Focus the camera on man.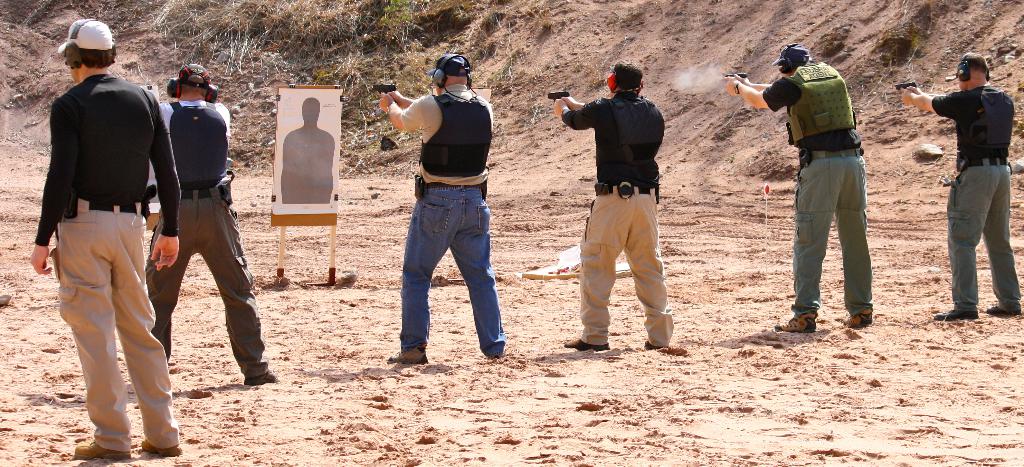
Focus region: <region>141, 60, 279, 387</region>.
